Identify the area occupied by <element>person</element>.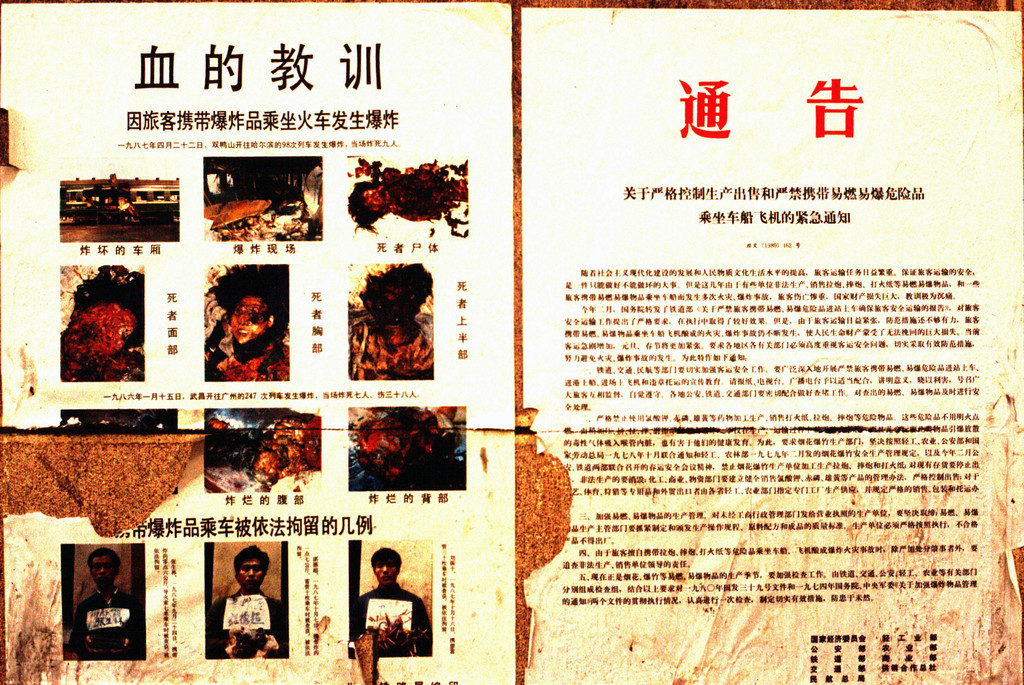
Area: <bbox>359, 547, 429, 656</bbox>.
